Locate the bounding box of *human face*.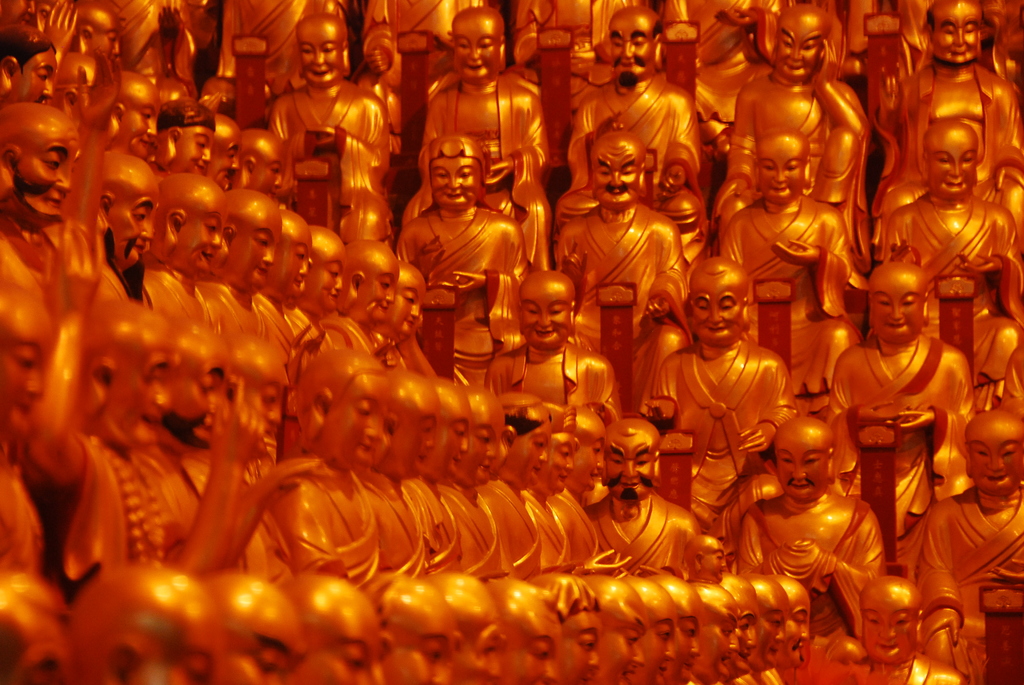
Bounding box: left=118, top=81, right=159, bottom=164.
